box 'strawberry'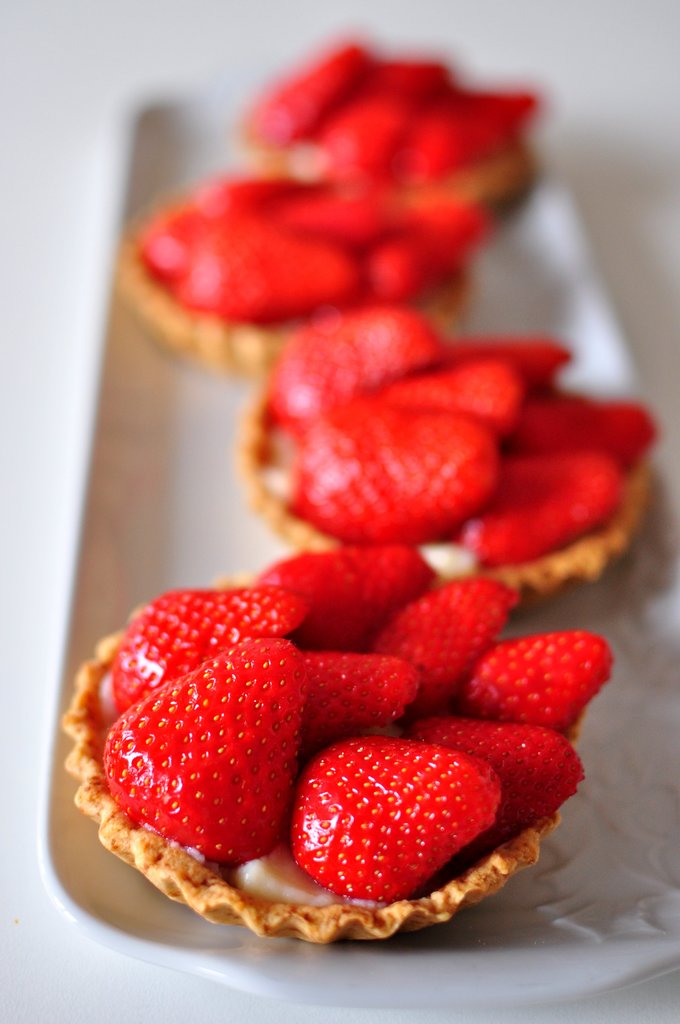
(458, 445, 615, 582)
